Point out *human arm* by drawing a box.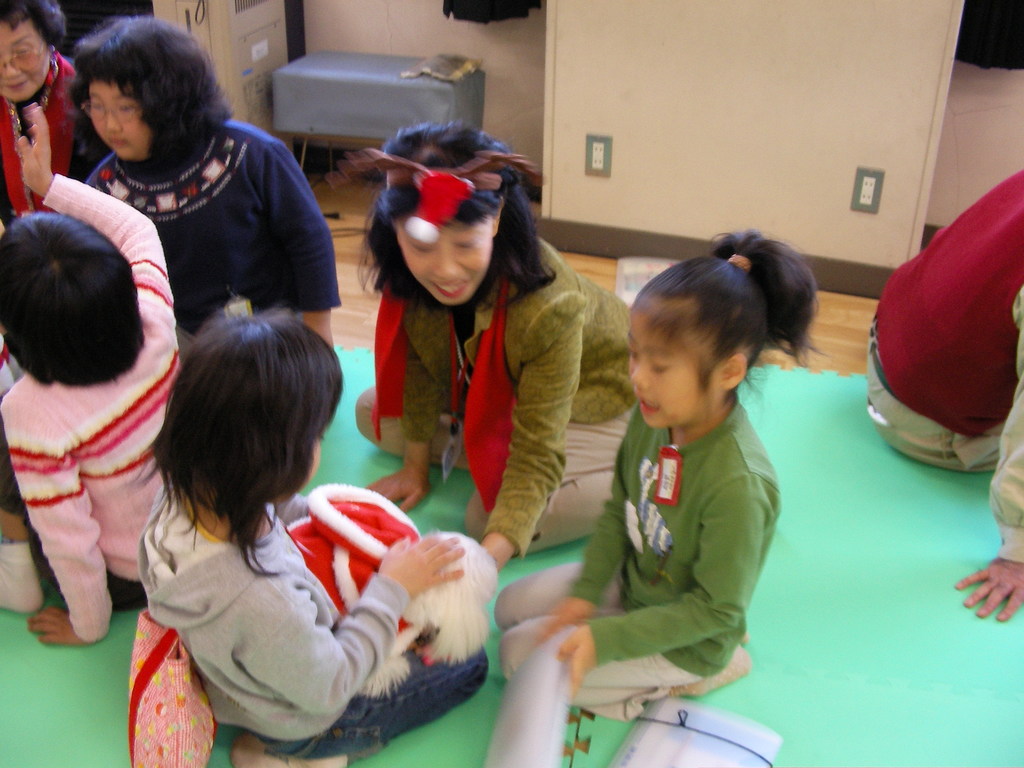
Rect(275, 490, 307, 520).
